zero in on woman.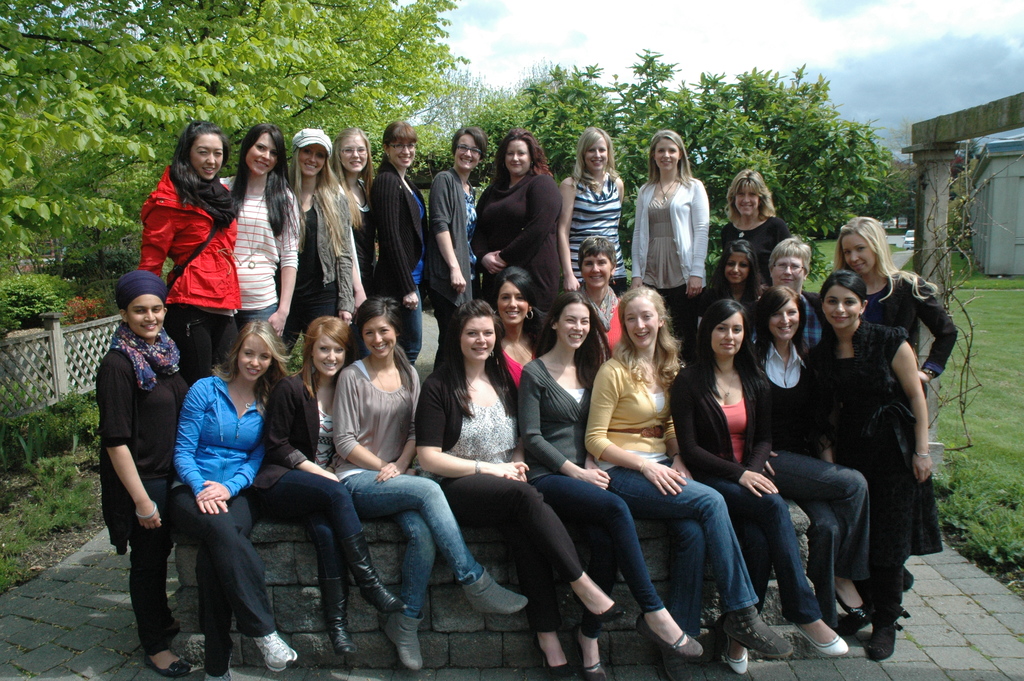
Zeroed in: BBox(253, 319, 412, 654).
